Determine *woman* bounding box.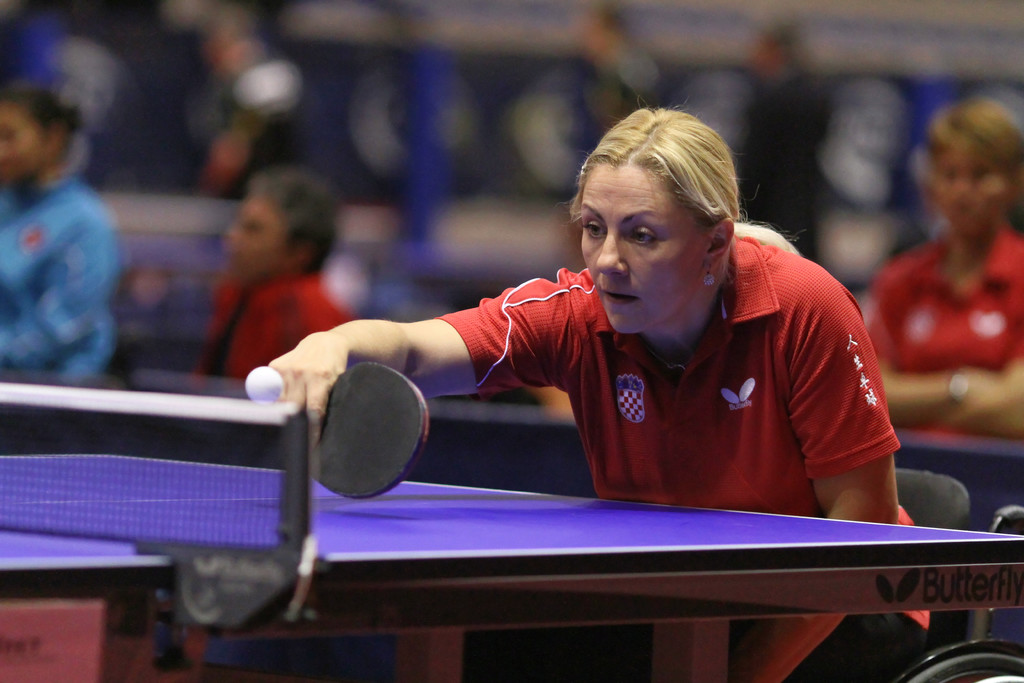
Determined: left=846, top=90, right=1023, bottom=436.
